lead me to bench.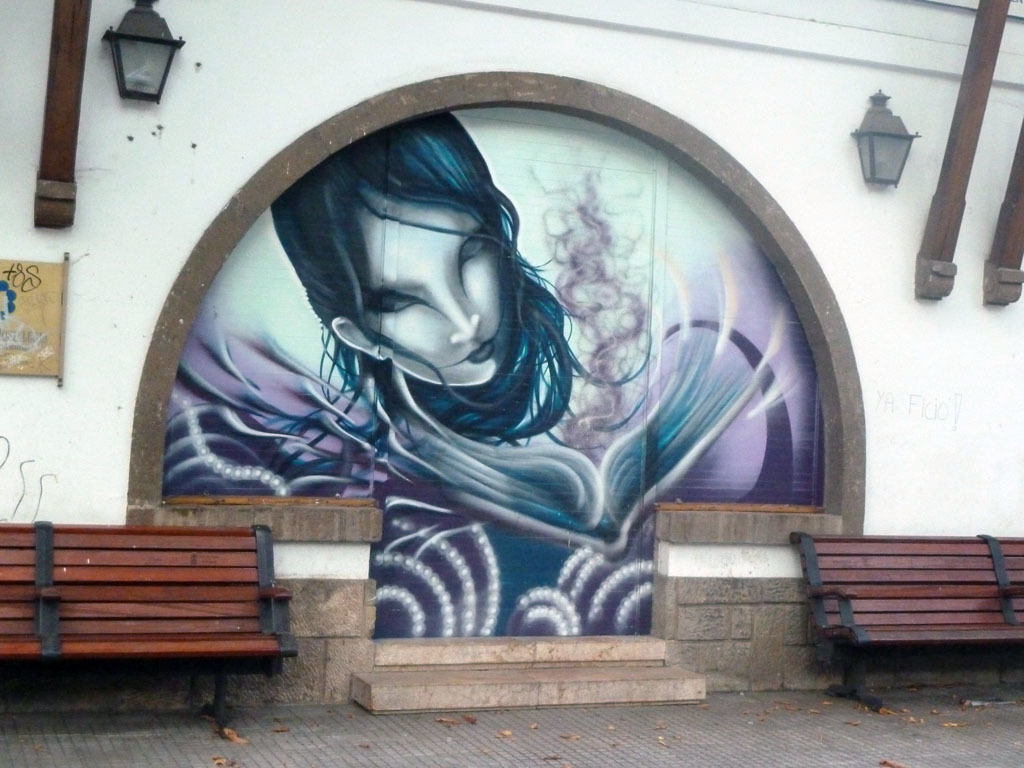
Lead to bbox=[0, 517, 301, 727].
